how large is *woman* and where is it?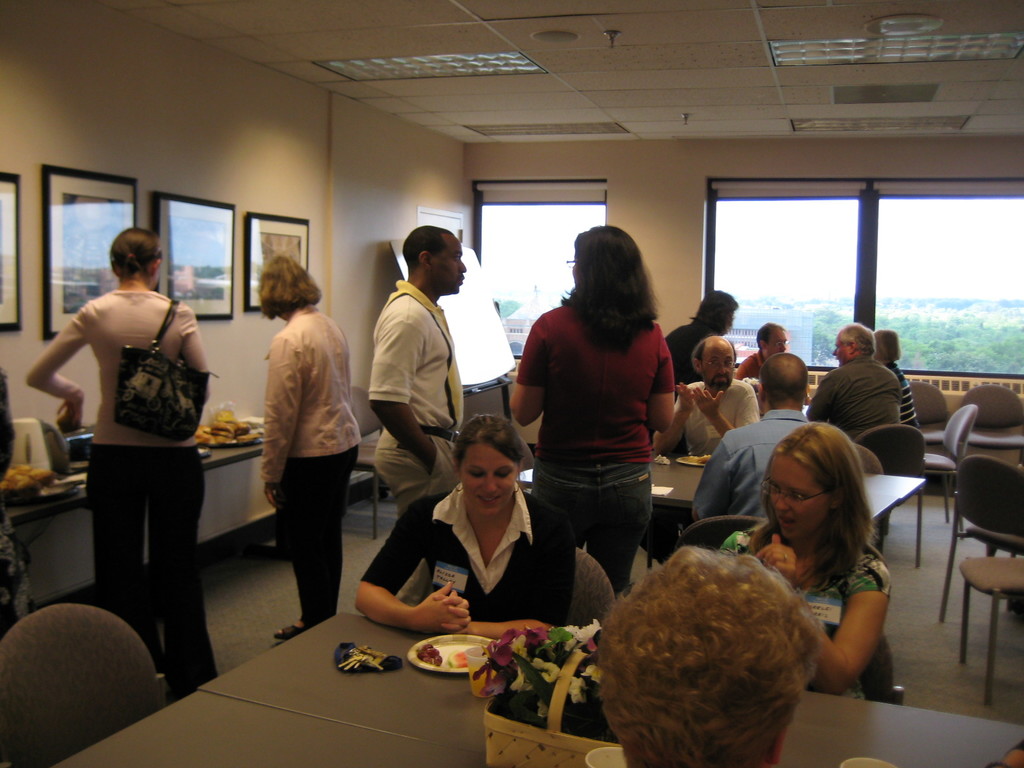
Bounding box: box=[516, 225, 676, 590].
